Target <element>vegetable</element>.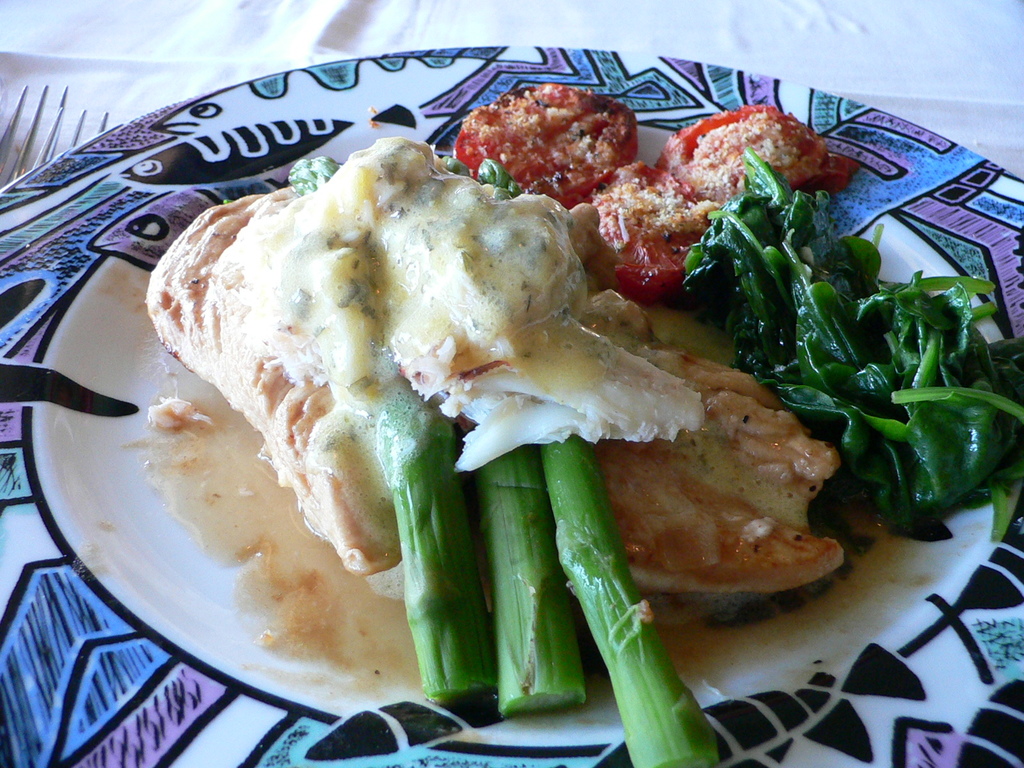
Target region: 287 154 337 196.
